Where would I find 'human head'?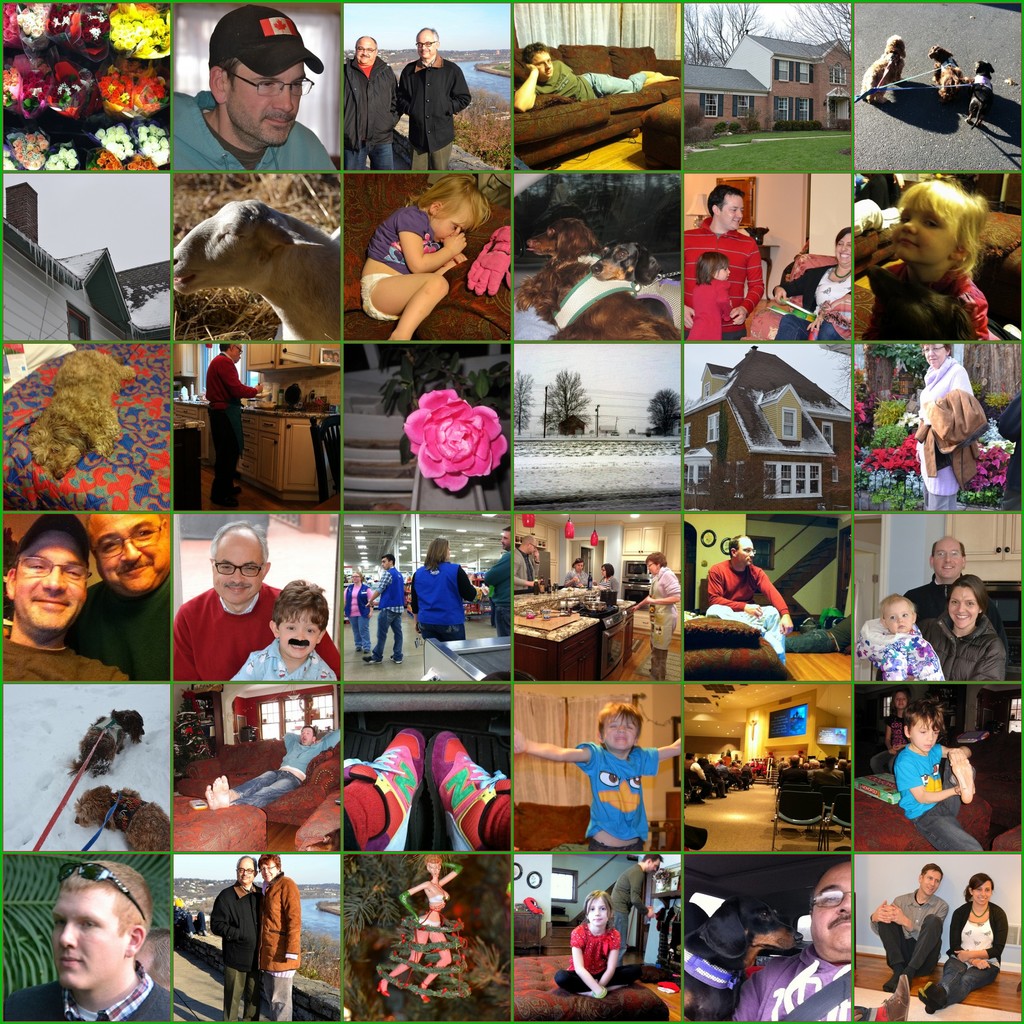
At select_region(209, 518, 270, 606).
